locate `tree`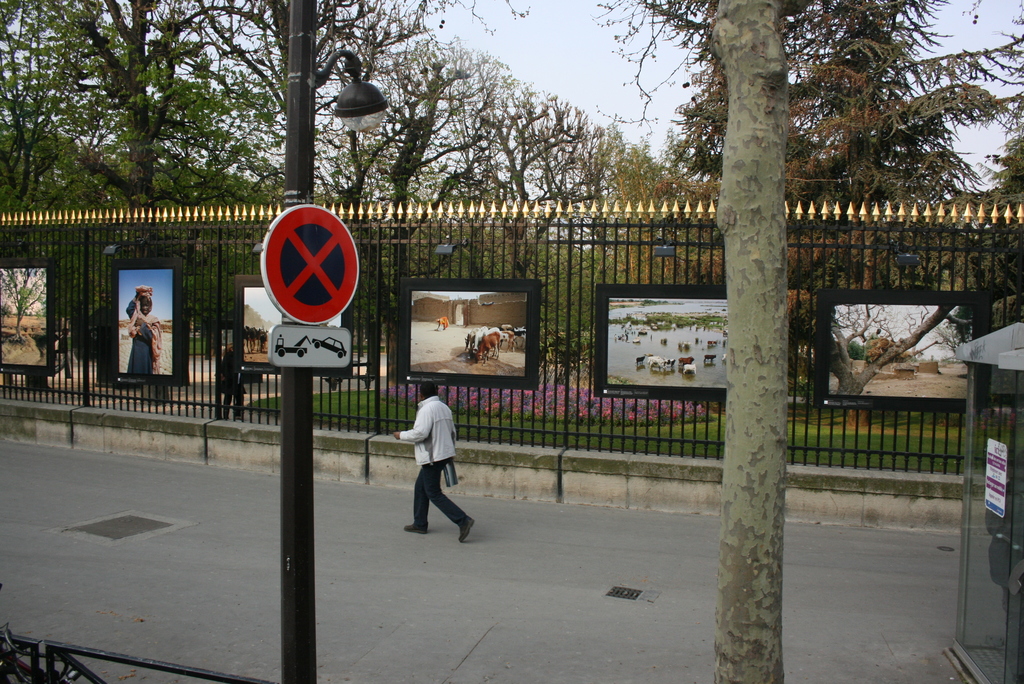
locate(716, 0, 787, 681)
